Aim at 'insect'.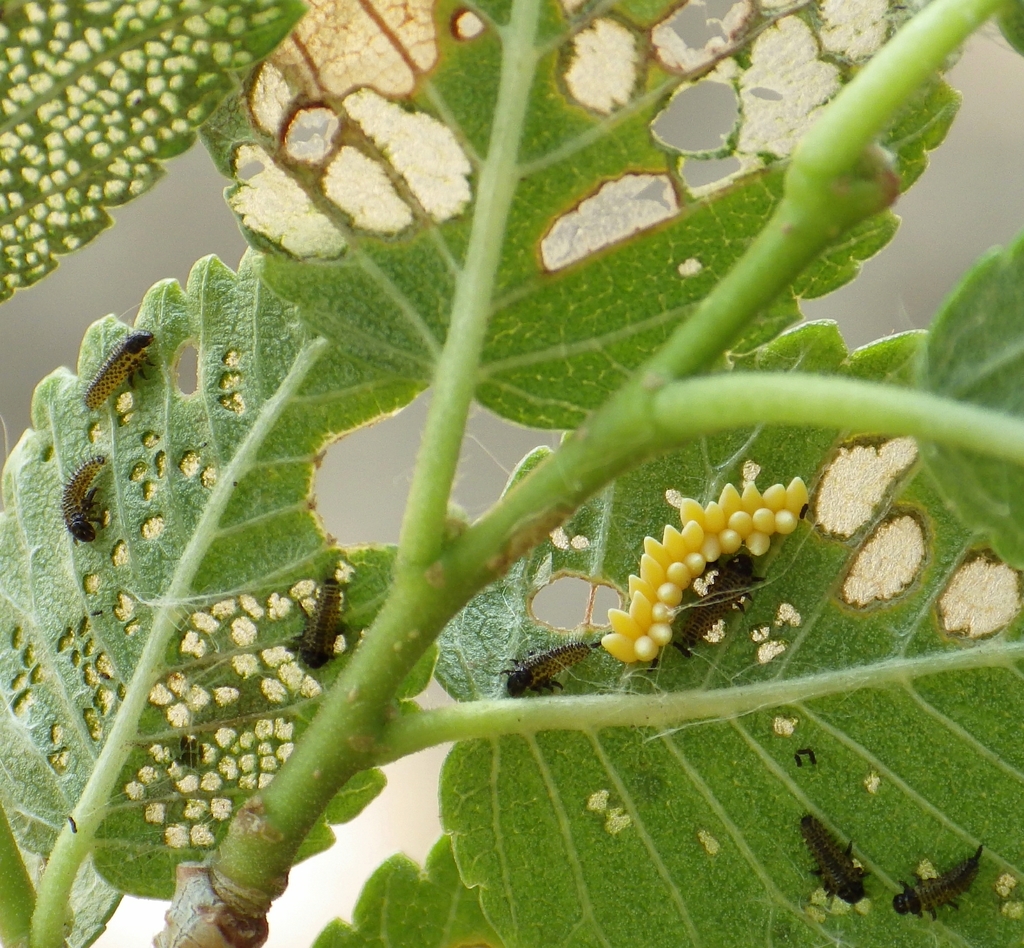
Aimed at 292, 581, 344, 667.
